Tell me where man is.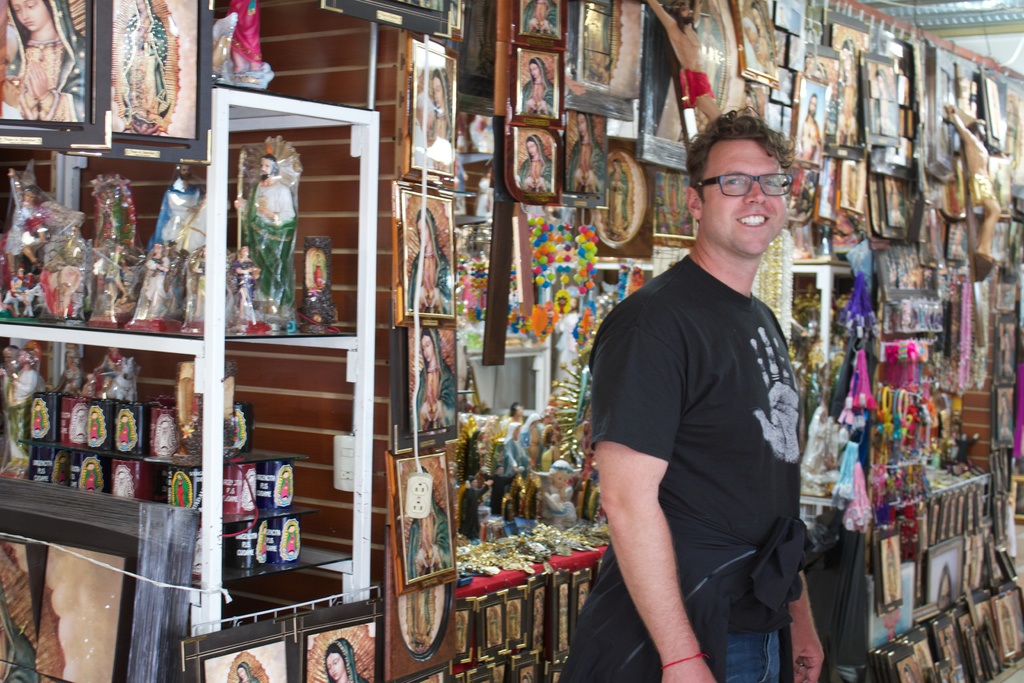
man is at pyautogui.locateOnScreen(0, 343, 20, 378).
